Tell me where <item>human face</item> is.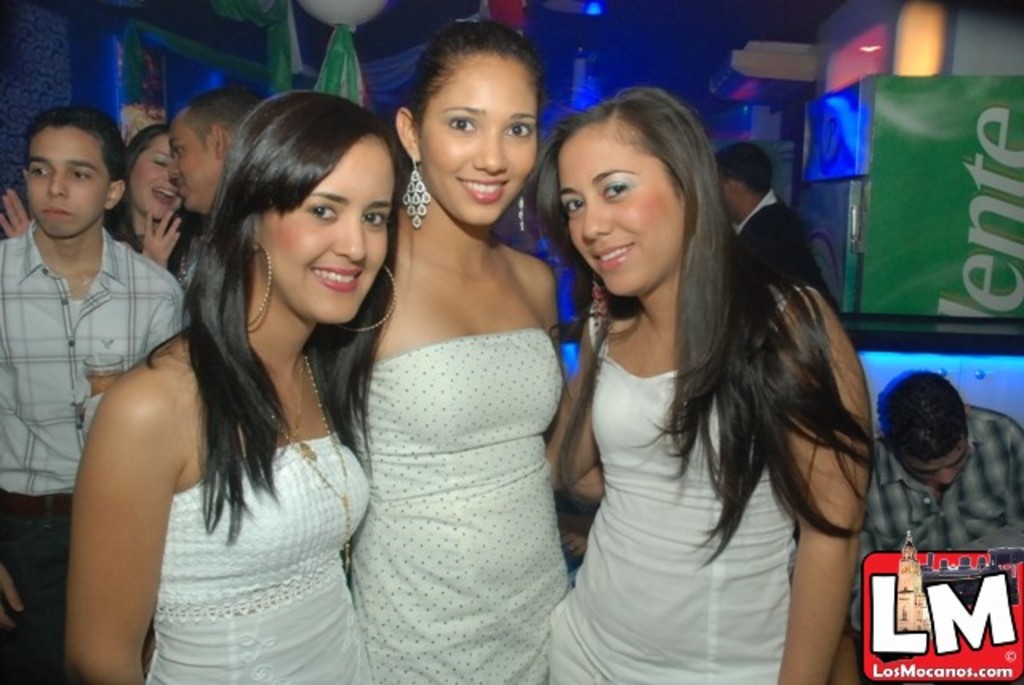
<item>human face</item> is at [left=560, top=126, right=683, bottom=298].
